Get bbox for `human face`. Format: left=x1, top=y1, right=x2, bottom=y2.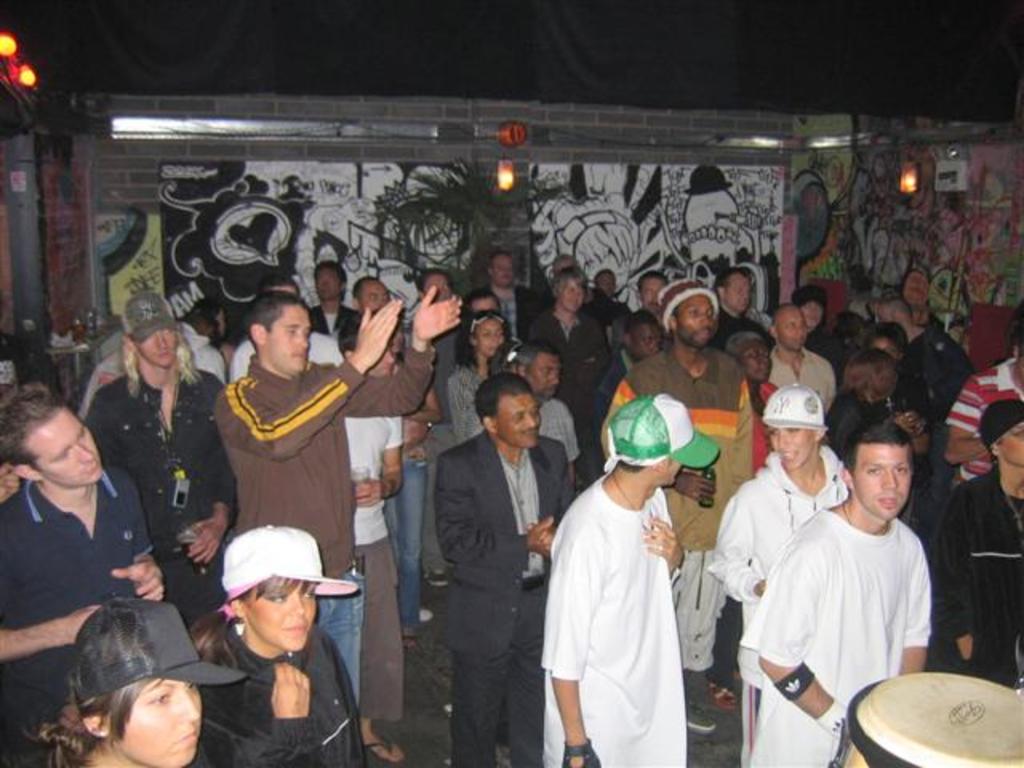
left=632, top=272, right=667, bottom=312.
